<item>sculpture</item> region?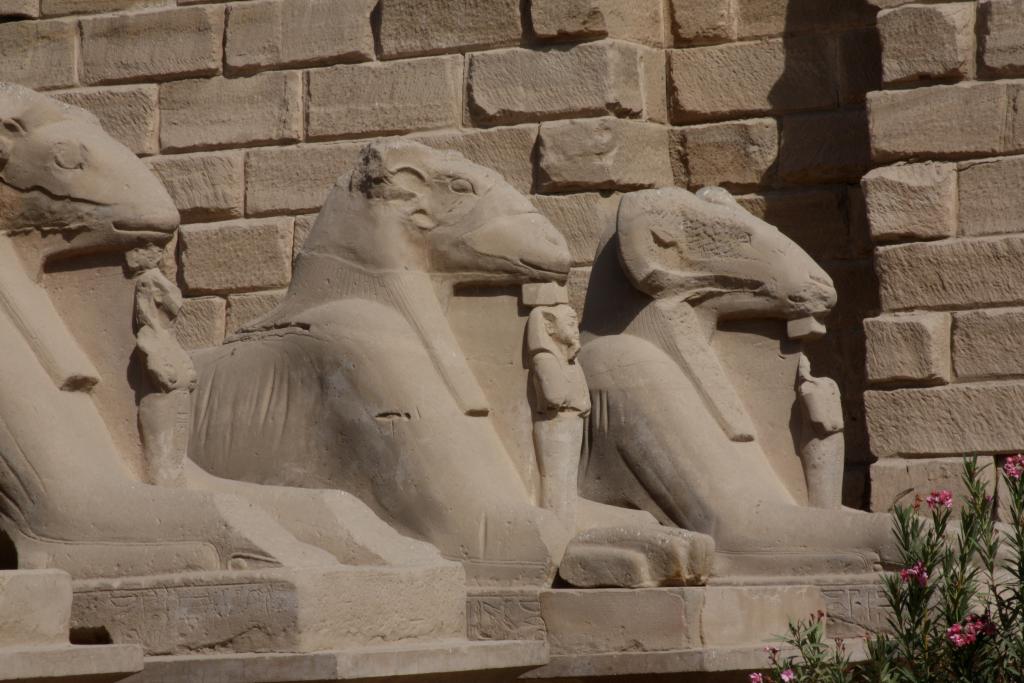
<region>182, 140, 718, 578</region>
